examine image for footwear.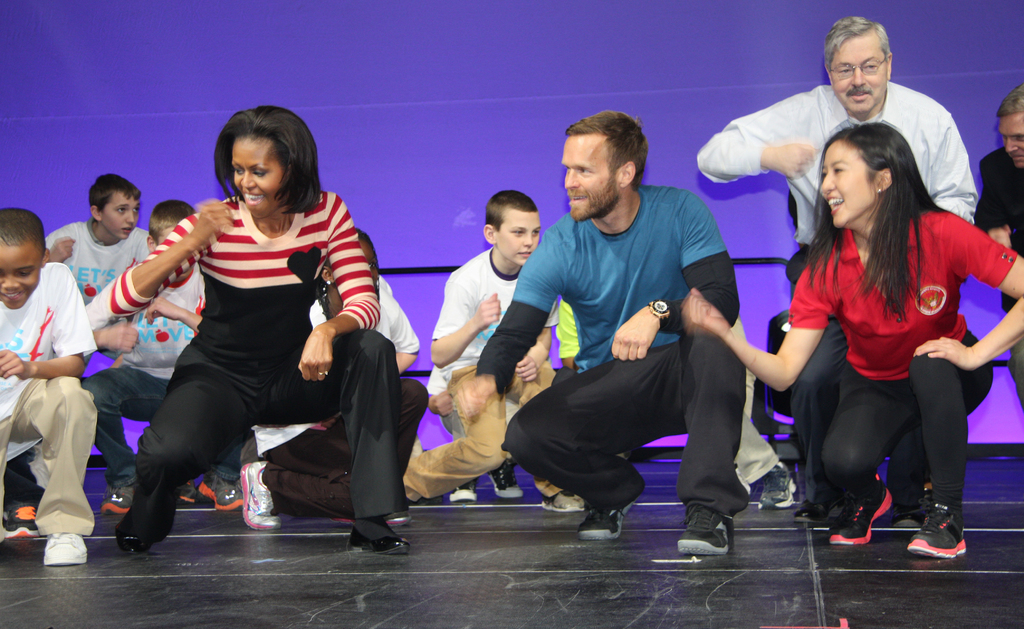
Examination result: select_region(447, 476, 483, 504).
